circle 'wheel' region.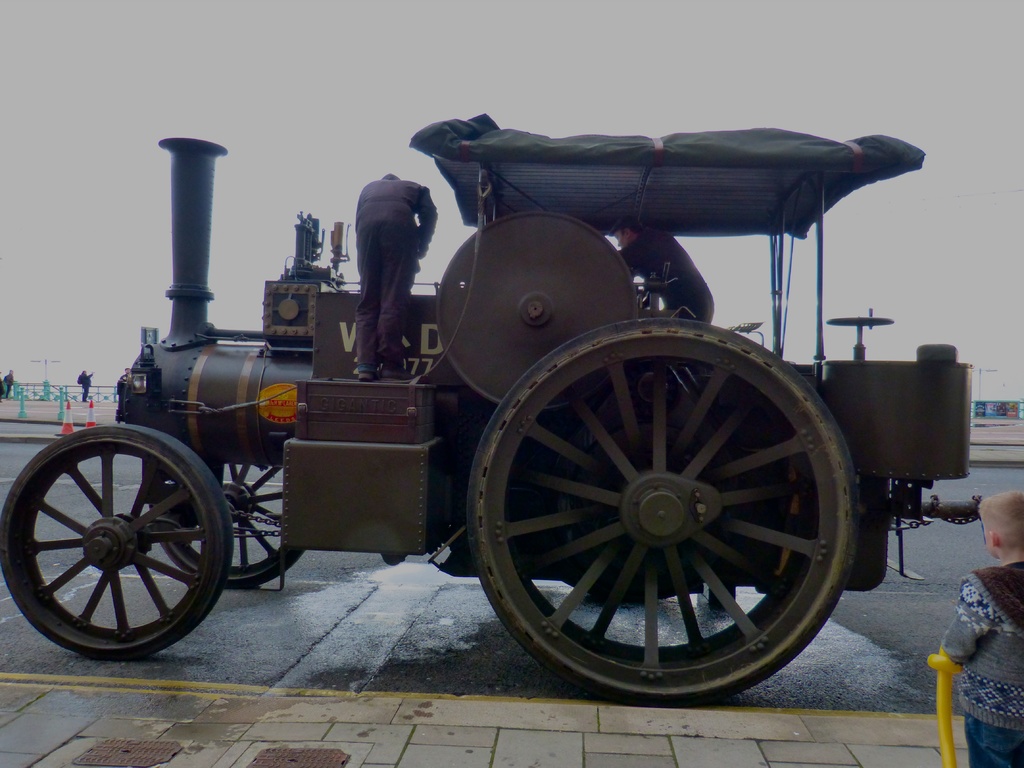
Region: box=[148, 463, 308, 591].
